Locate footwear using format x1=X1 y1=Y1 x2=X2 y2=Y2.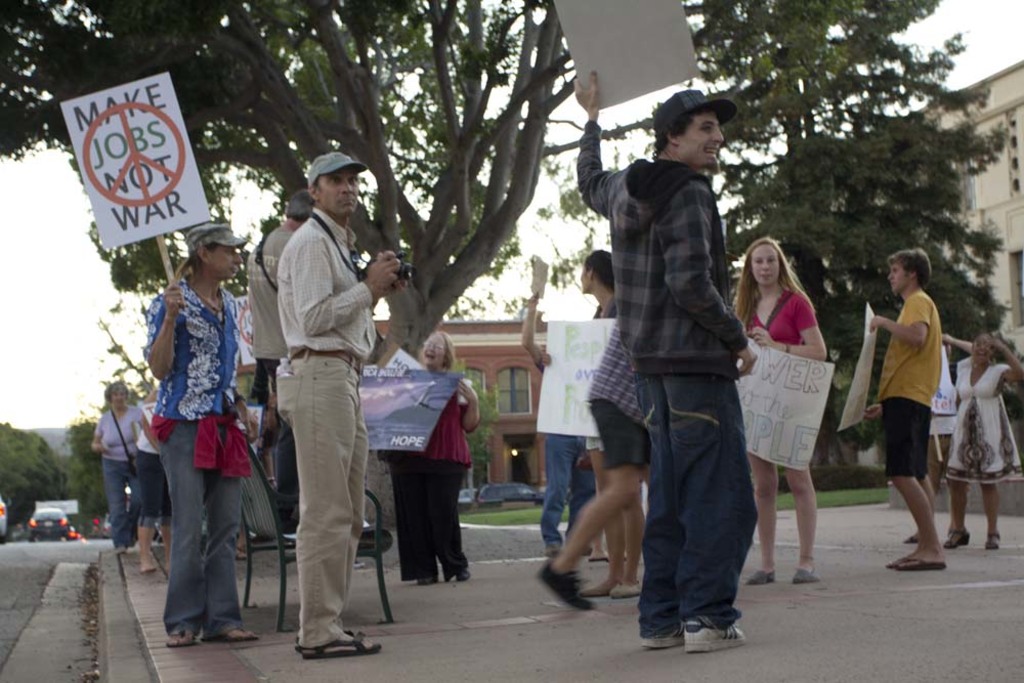
x1=304 y1=627 x2=386 y2=655.
